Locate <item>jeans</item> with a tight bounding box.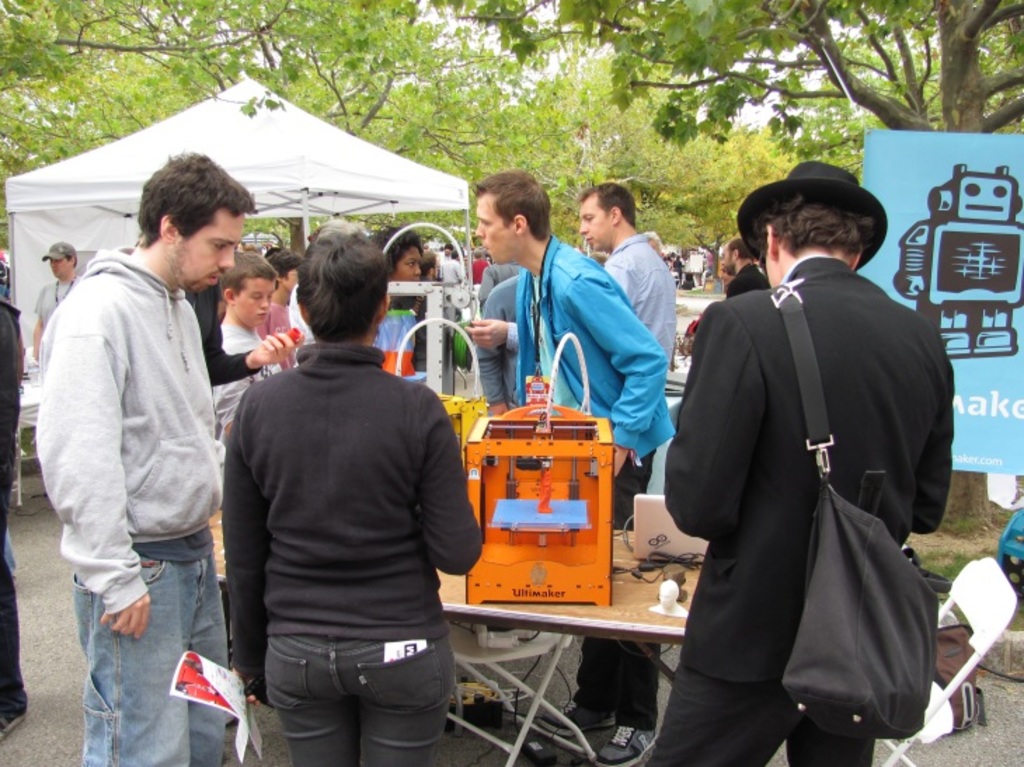
[left=264, top=630, right=452, bottom=766].
